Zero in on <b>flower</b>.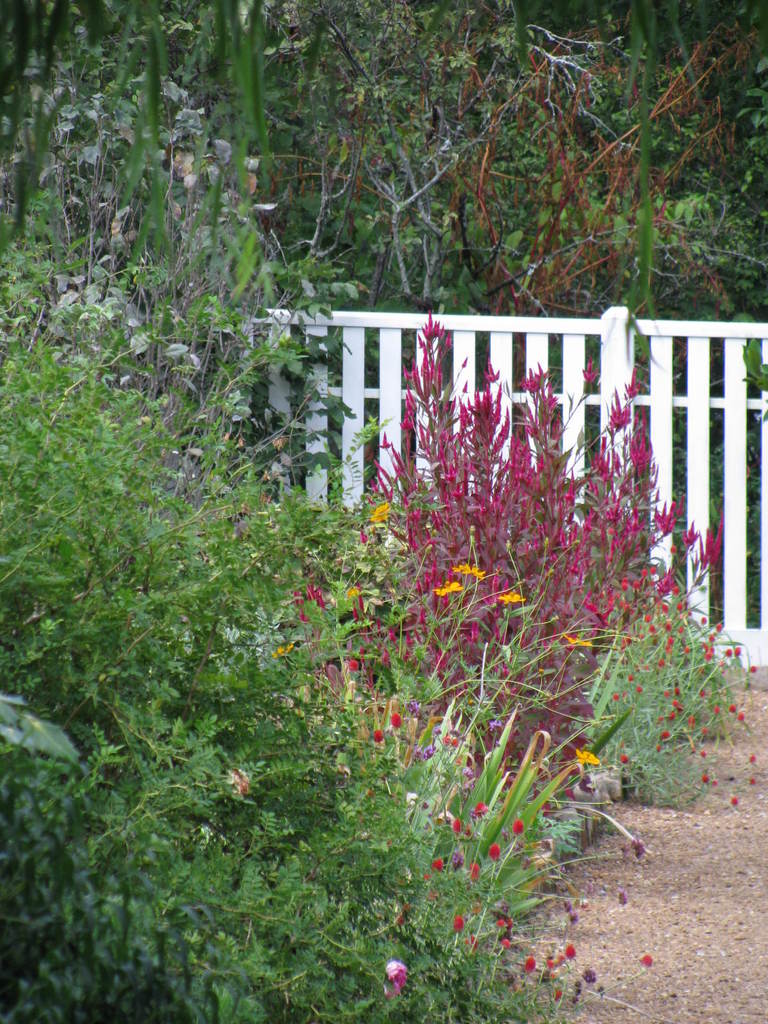
Zeroed in: BBox(495, 584, 519, 603).
